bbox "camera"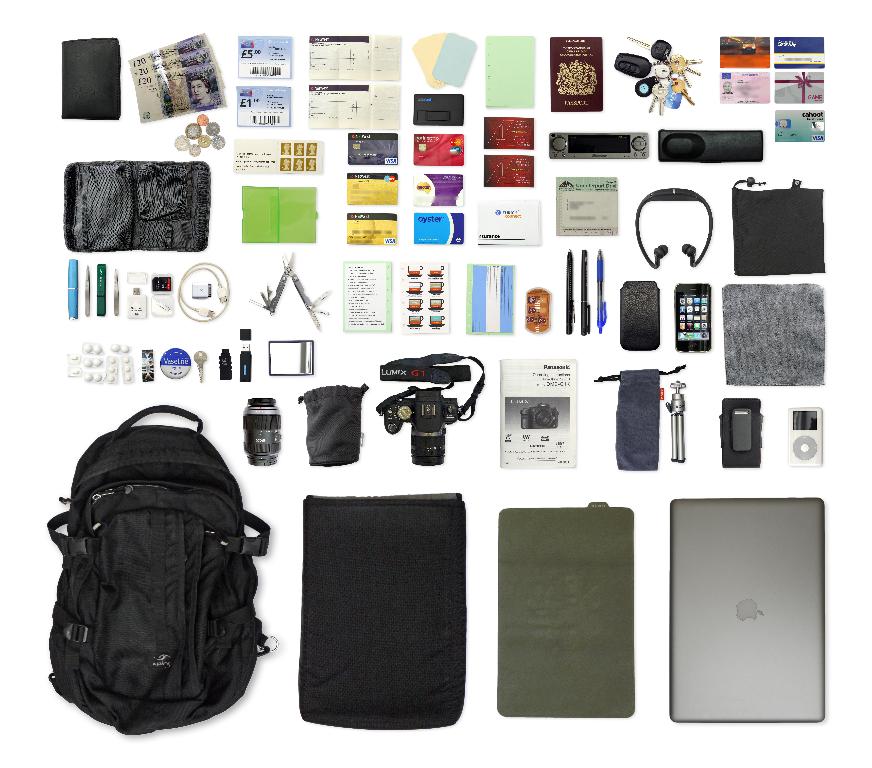
(x1=376, y1=386, x2=455, y2=465)
